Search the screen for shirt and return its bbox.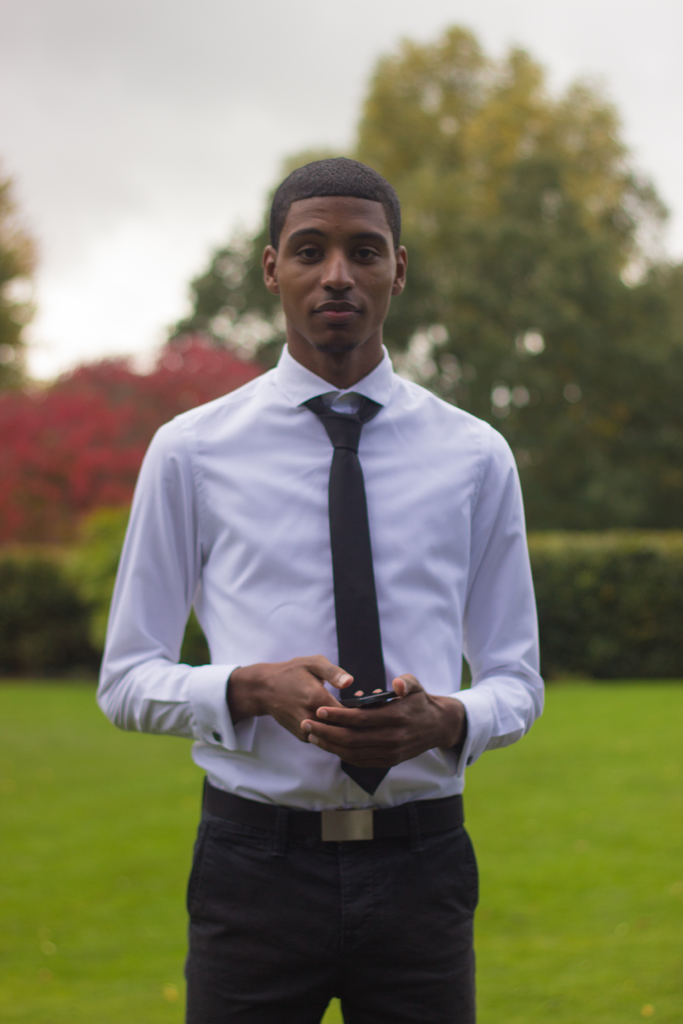
Found: 119, 308, 550, 871.
